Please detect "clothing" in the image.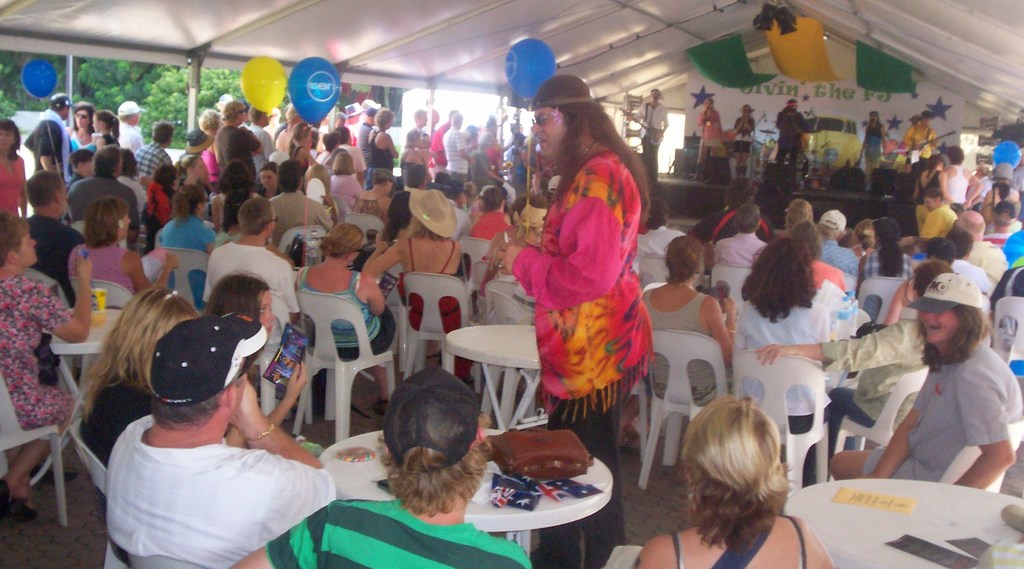
(99,412,335,568).
